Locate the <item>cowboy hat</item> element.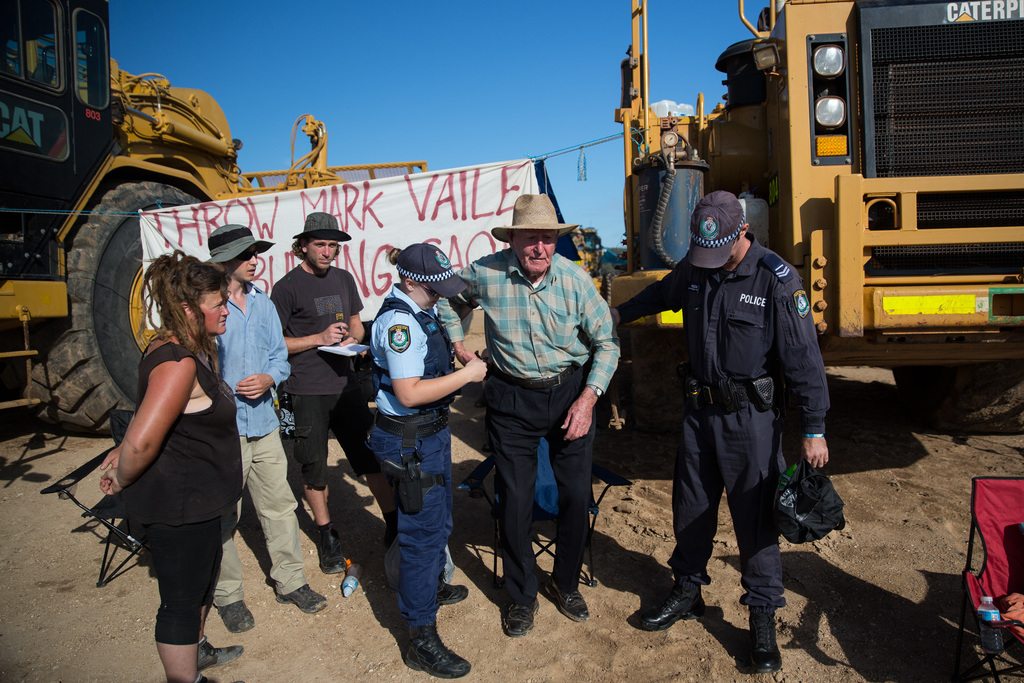
Element bbox: bbox(492, 193, 584, 245).
